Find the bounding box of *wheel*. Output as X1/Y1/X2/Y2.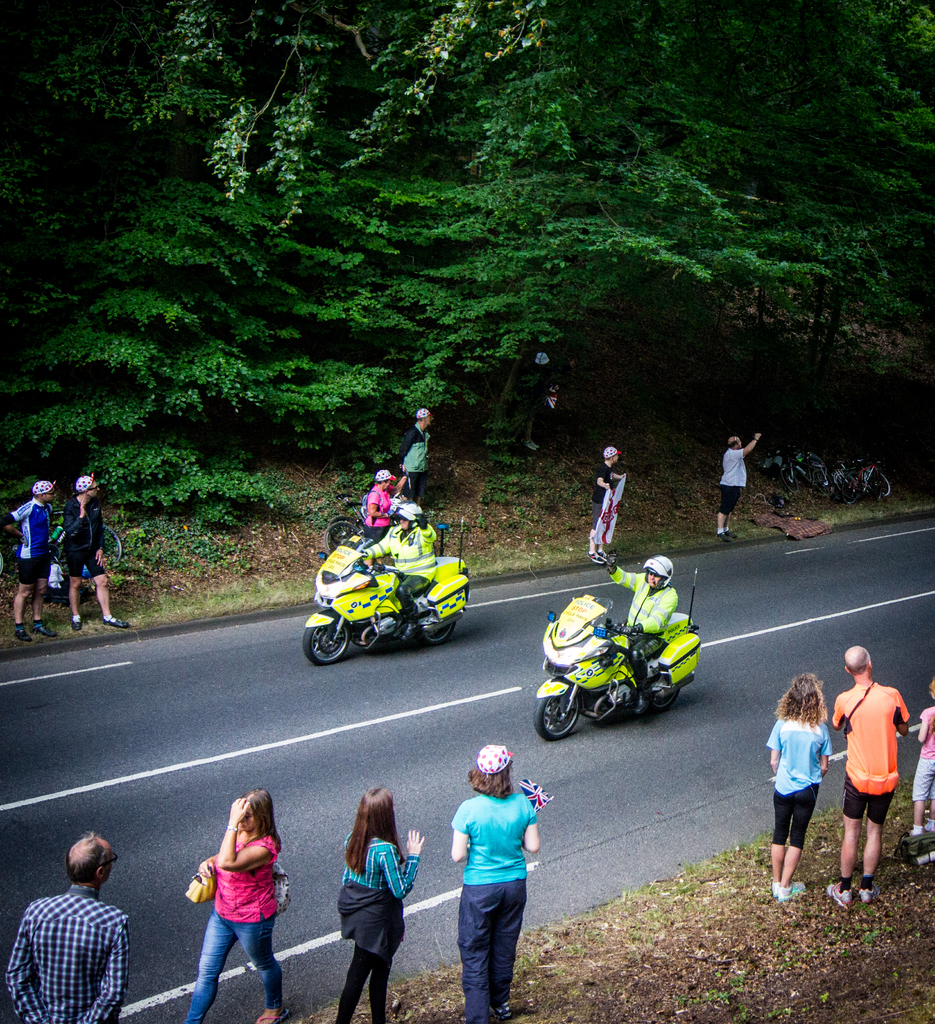
416/620/455/646.
